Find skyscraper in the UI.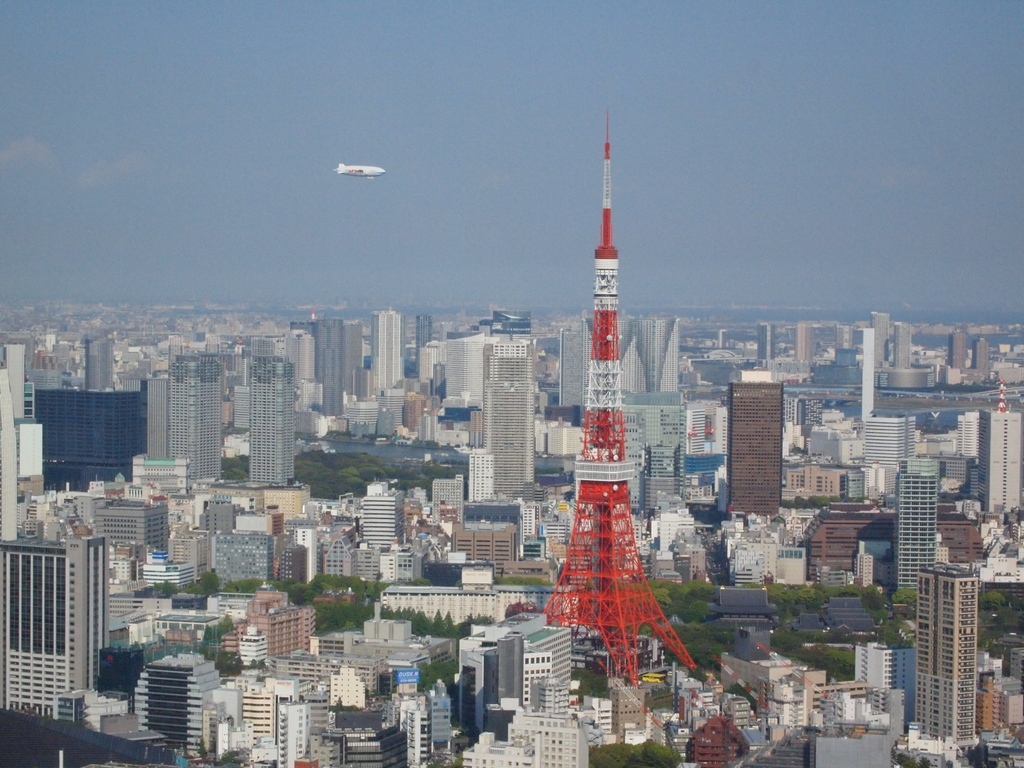
UI element at [717, 643, 810, 739].
